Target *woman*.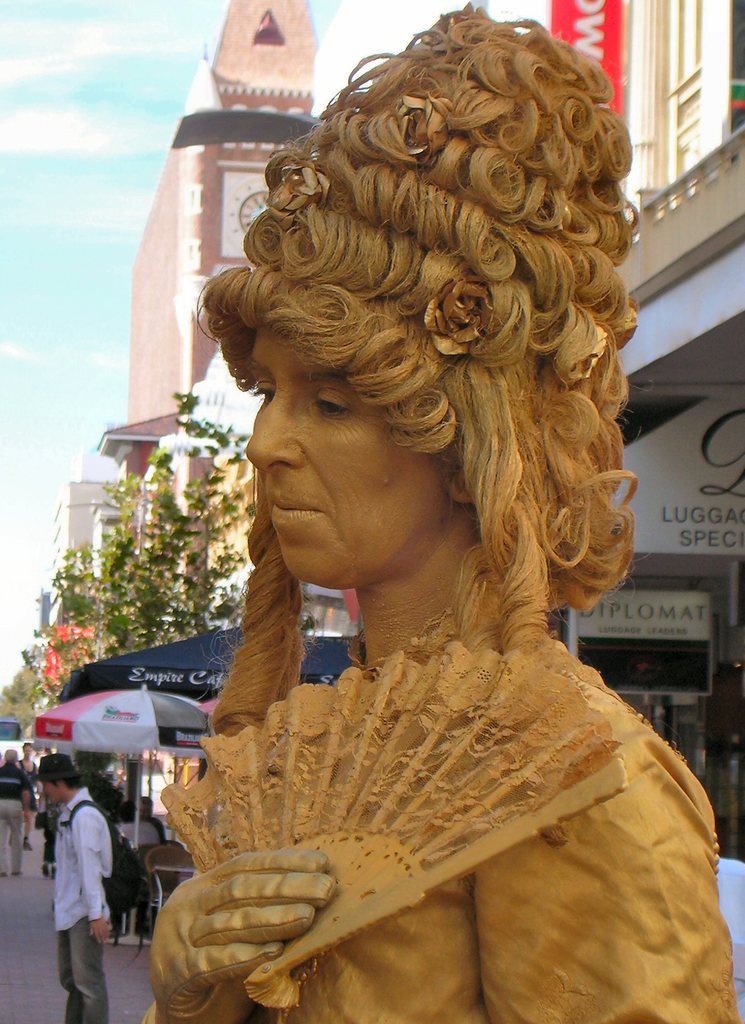
Target region: select_region(16, 747, 40, 849).
